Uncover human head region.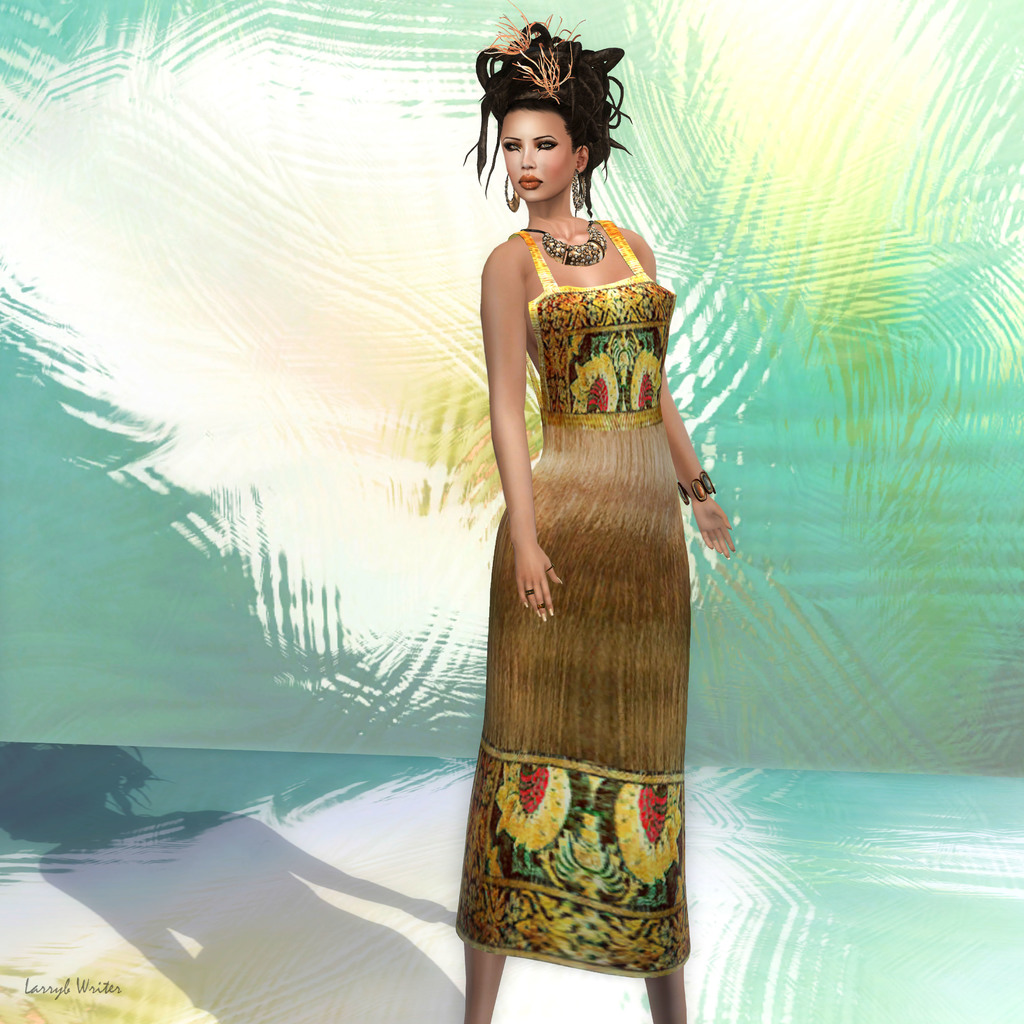
Uncovered: [495, 102, 590, 204].
